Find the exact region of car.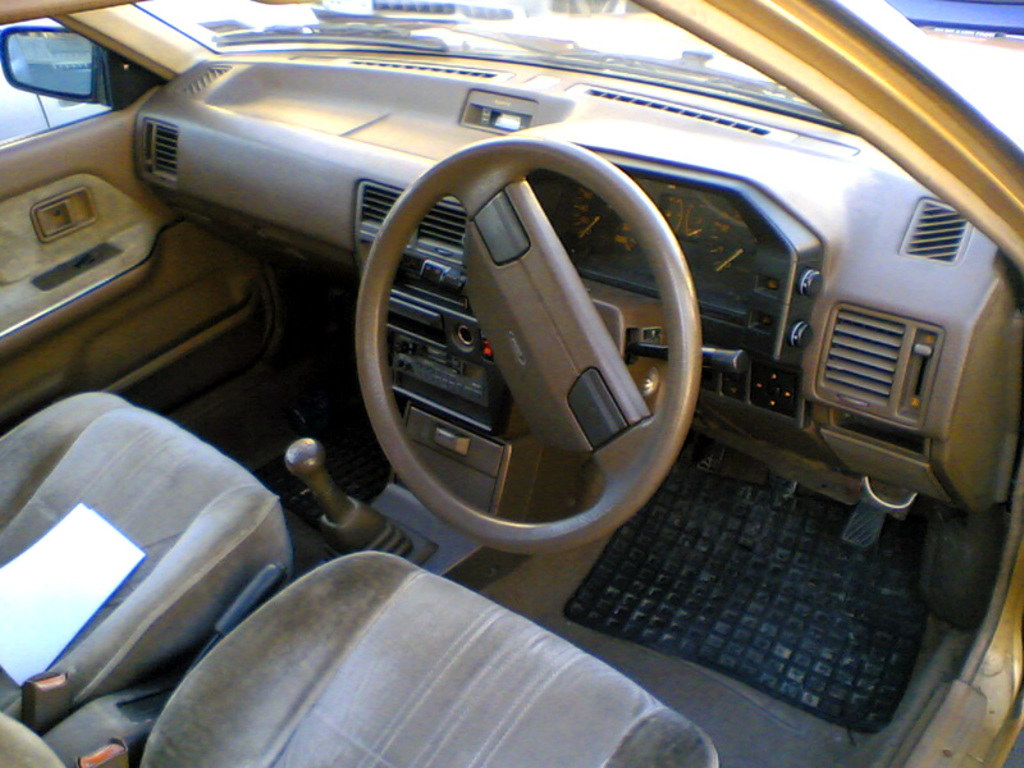
Exact region: 887,0,1023,32.
